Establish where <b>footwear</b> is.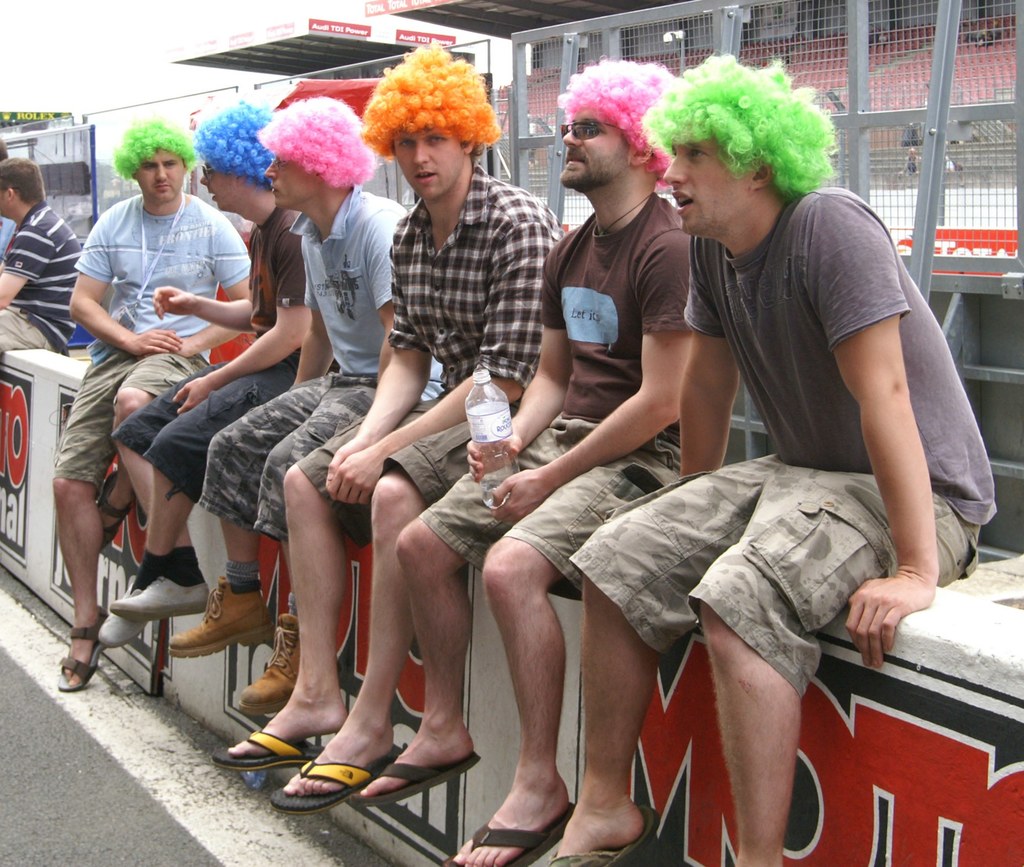
Established at bbox=[442, 800, 582, 866].
